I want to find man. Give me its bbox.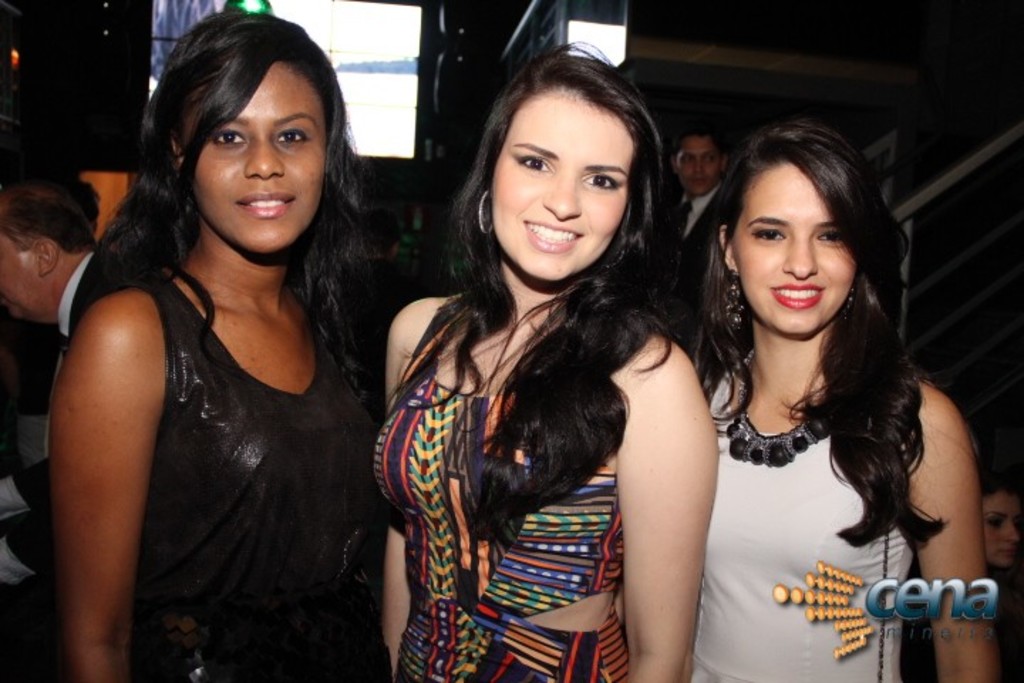
<box>0,181,110,588</box>.
